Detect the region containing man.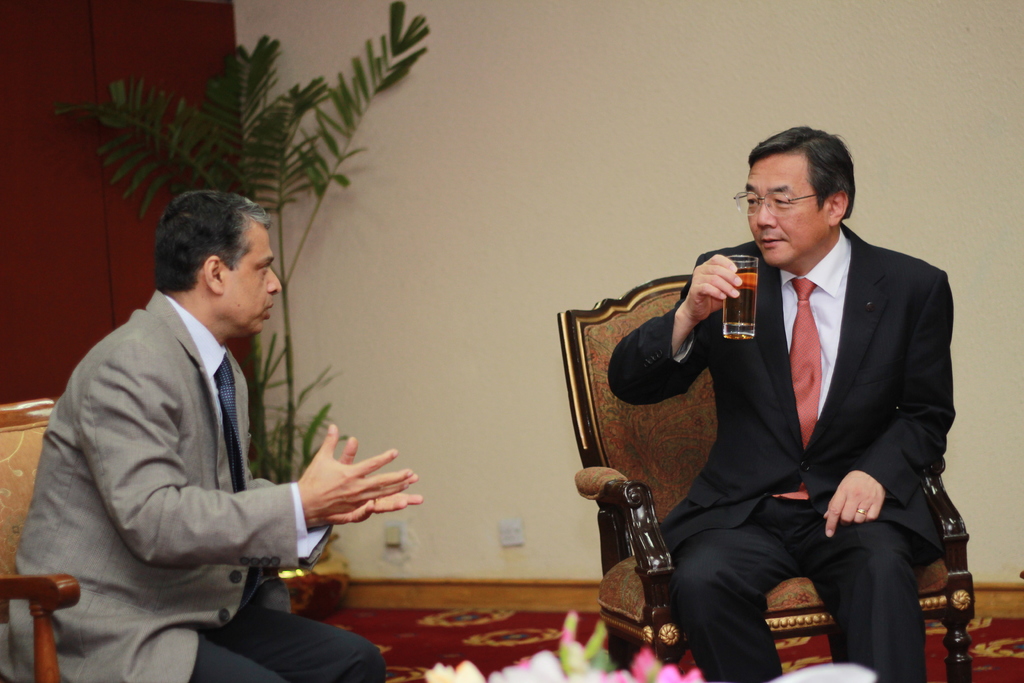
(606, 124, 954, 682).
